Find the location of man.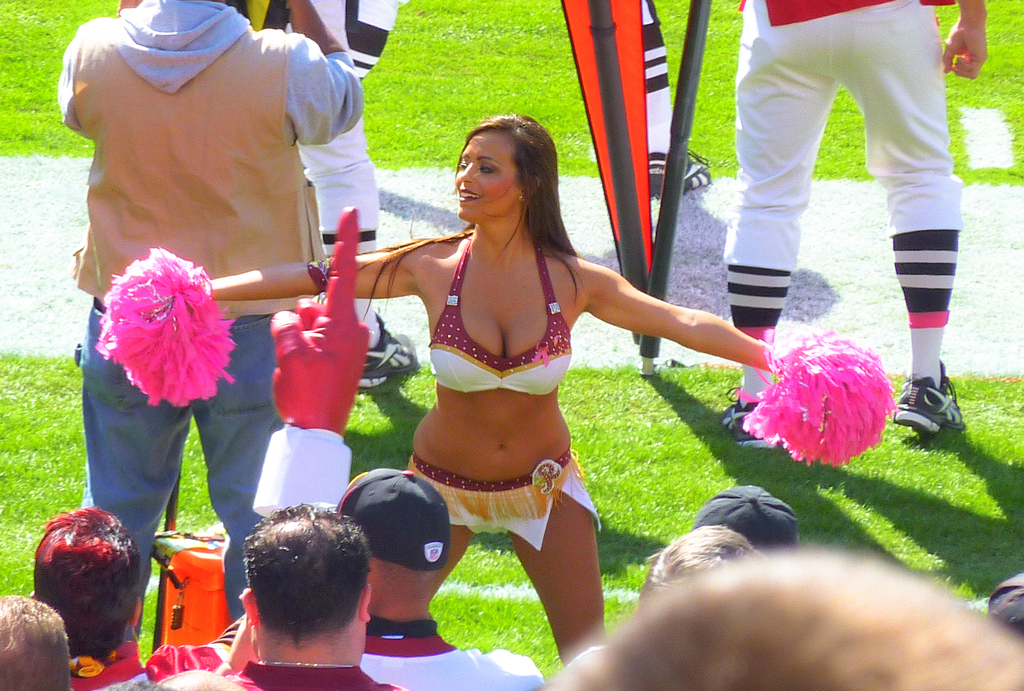
Location: <box>552,528,755,690</box>.
